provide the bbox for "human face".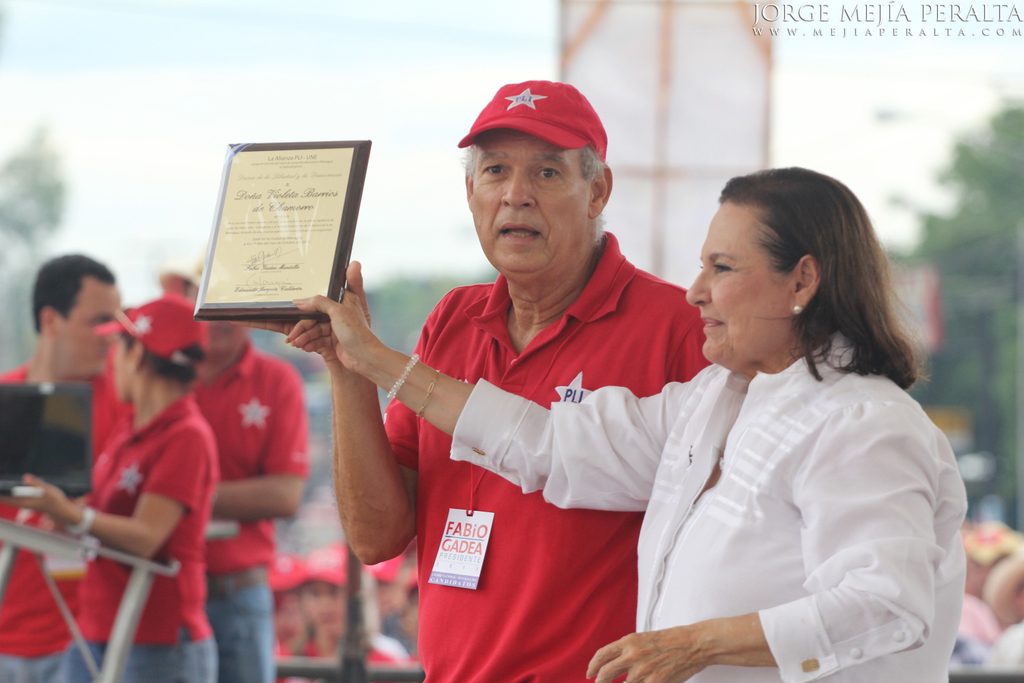
BBox(58, 275, 120, 370).
